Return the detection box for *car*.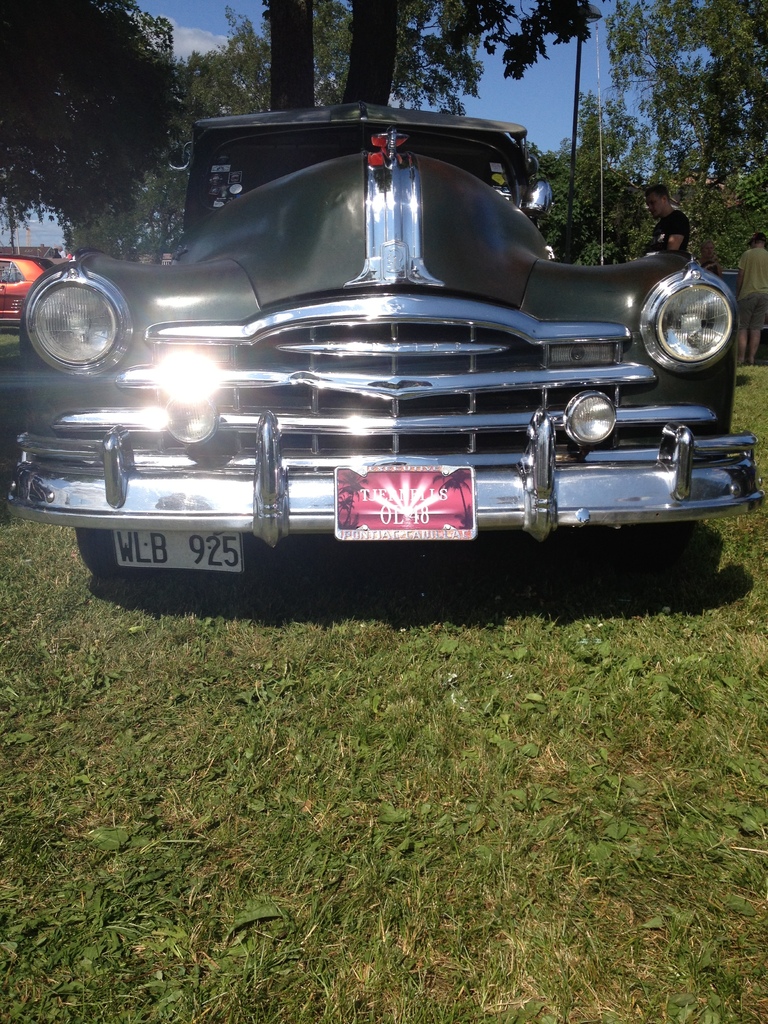
[left=3, top=91, right=759, bottom=630].
